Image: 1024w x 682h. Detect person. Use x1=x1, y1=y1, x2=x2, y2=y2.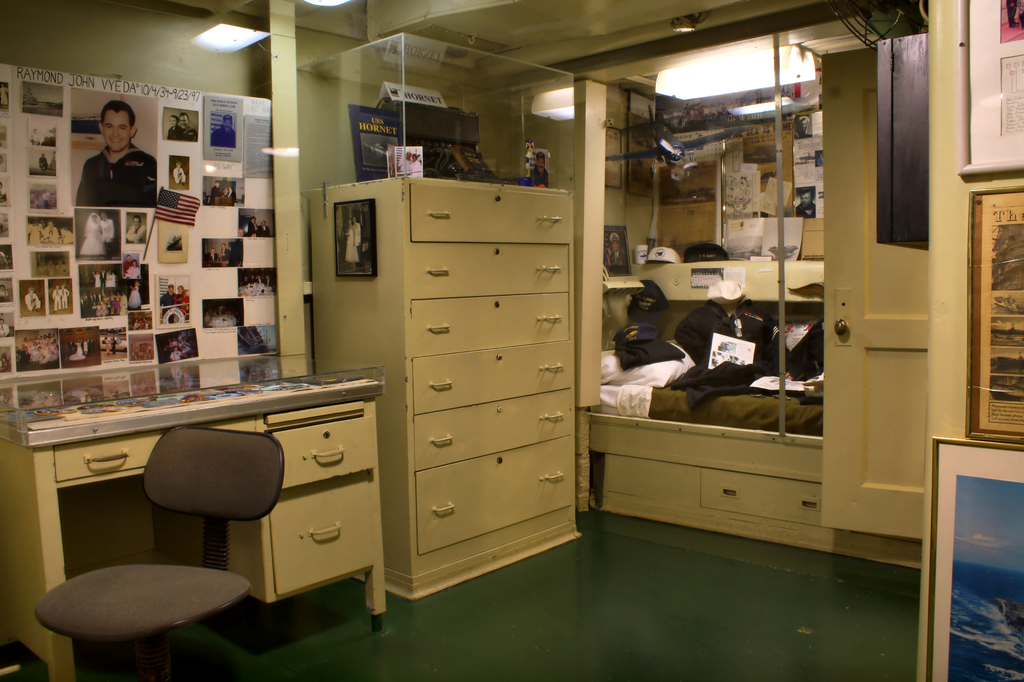
x1=164, y1=116, x2=180, y2=142.
